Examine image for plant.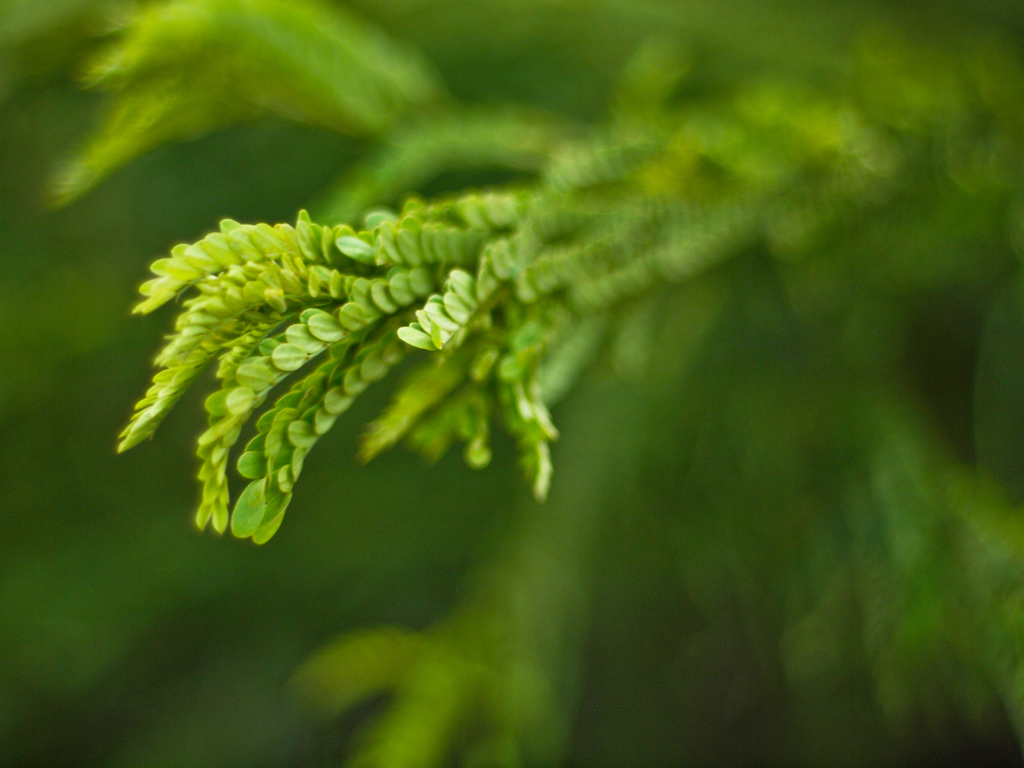
Examination result: [left=36, top=0, right=1023, bottom=546].
